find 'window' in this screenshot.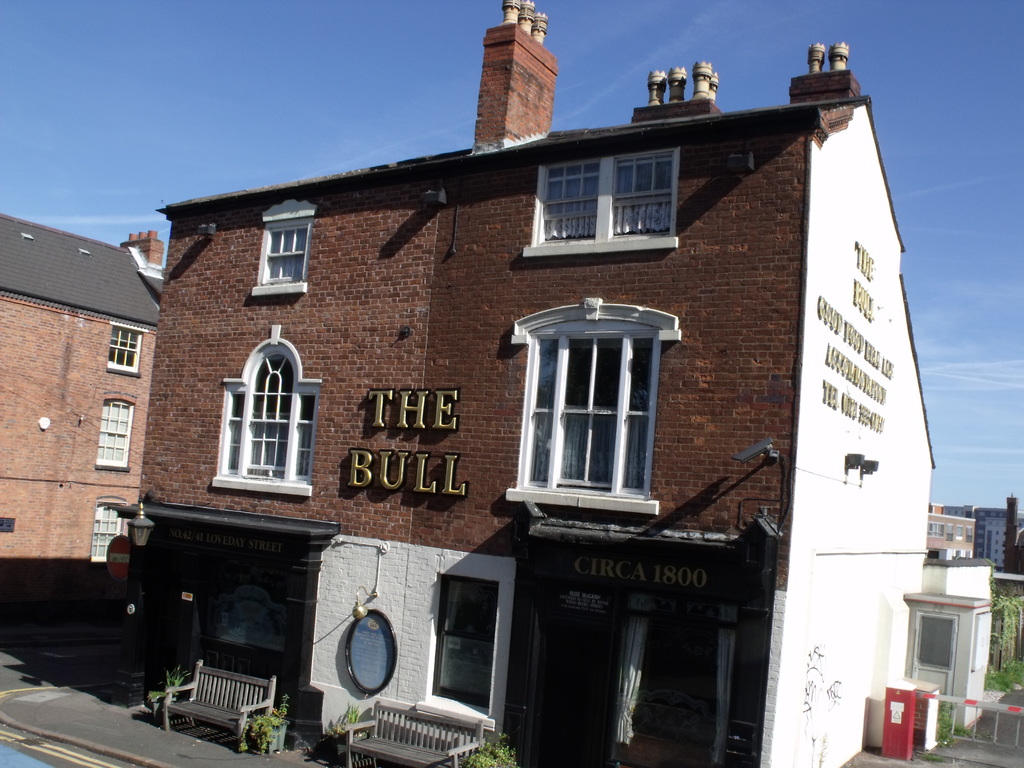
The bounding box for 'window' is <box>218,344,317,492</box>.
